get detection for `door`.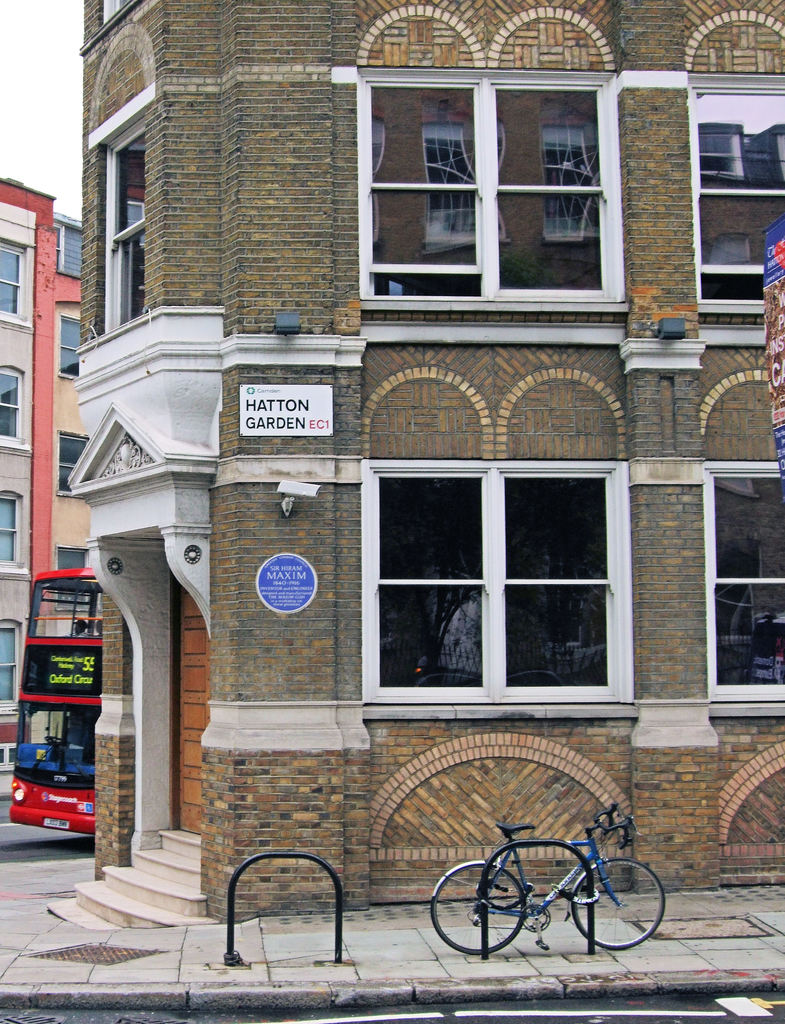
Detection: box=[161, 570, 209, 836].
